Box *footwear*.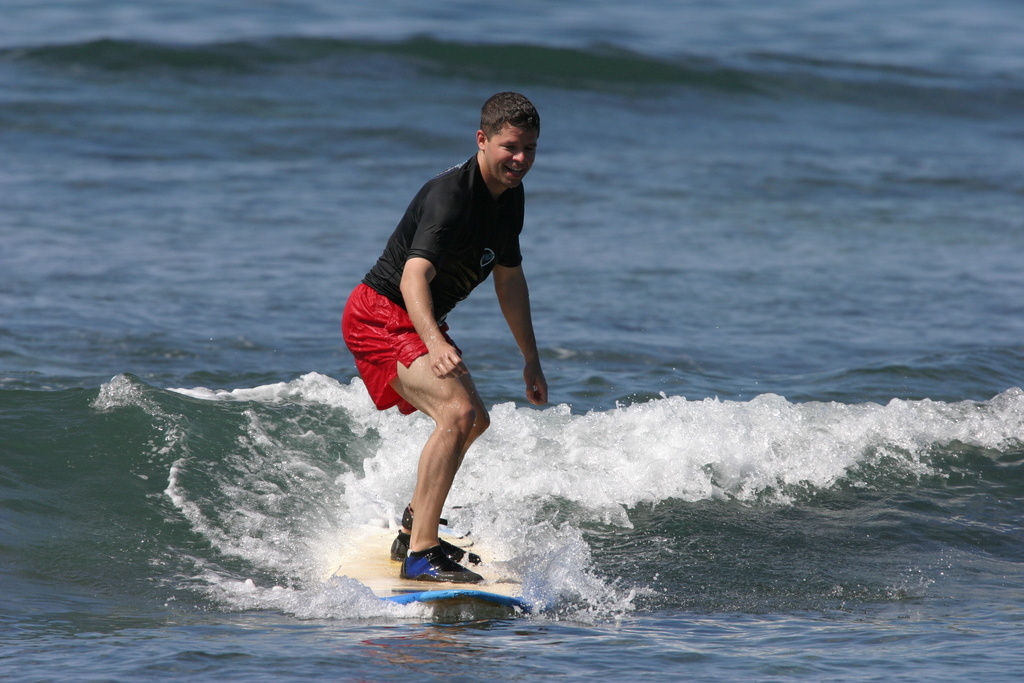
locate(397, 541, 484, 578).
